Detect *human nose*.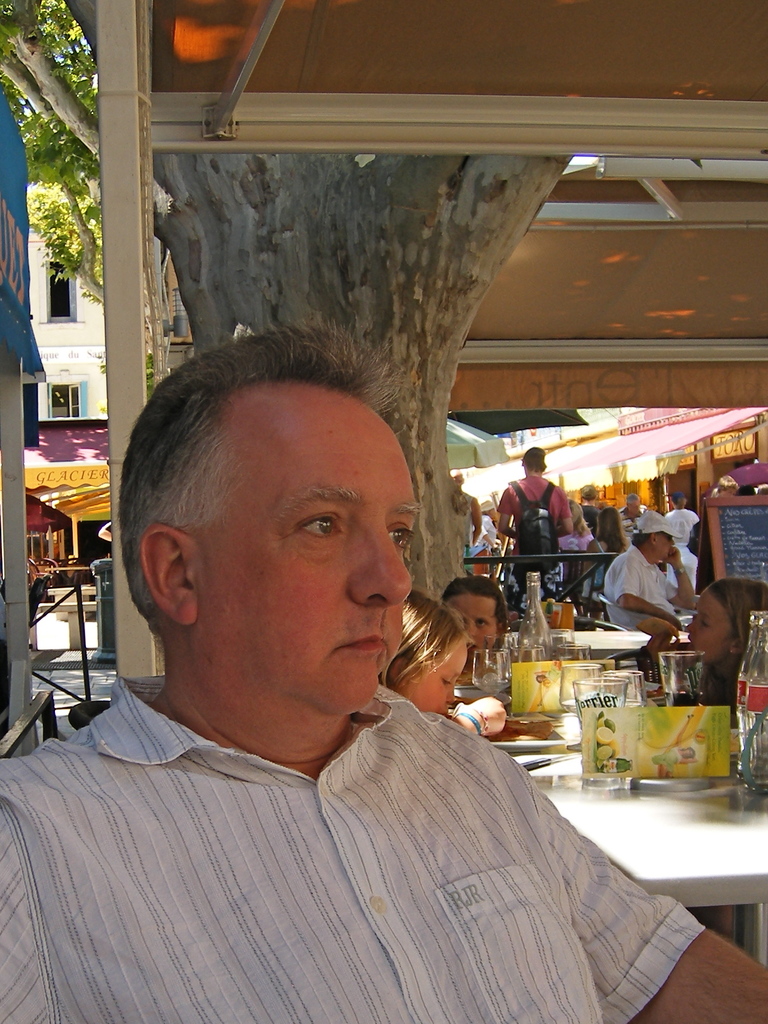
Detected at locate(446, 689, 458, 704).
